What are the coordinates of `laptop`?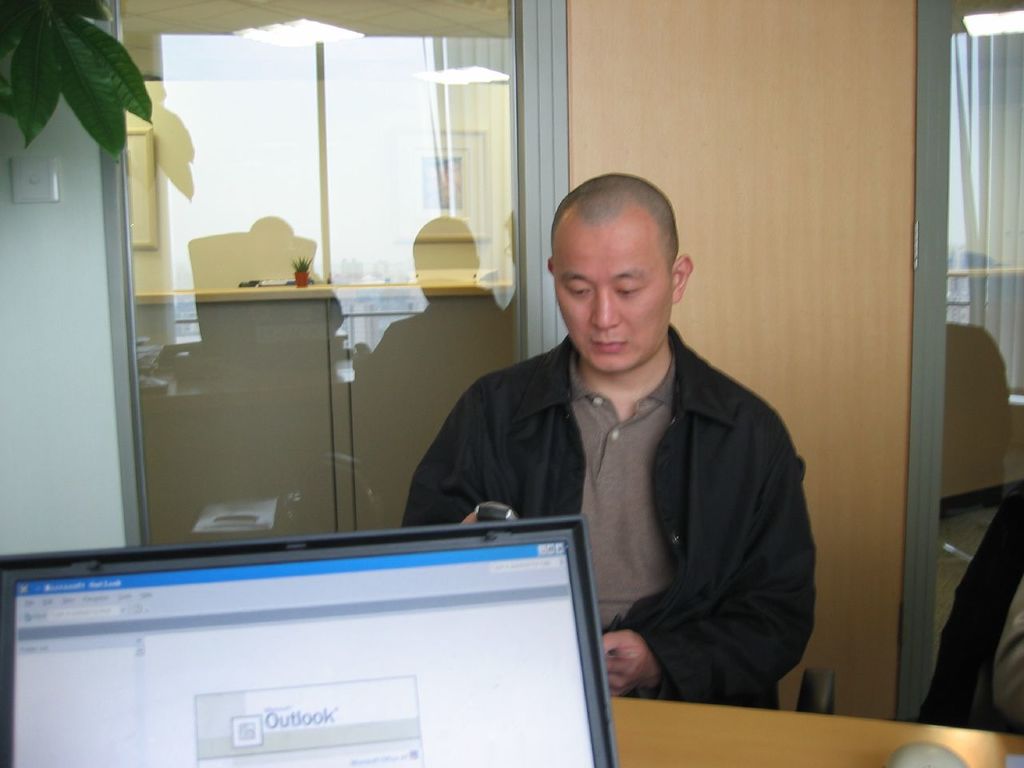
[0,515,656,767].
